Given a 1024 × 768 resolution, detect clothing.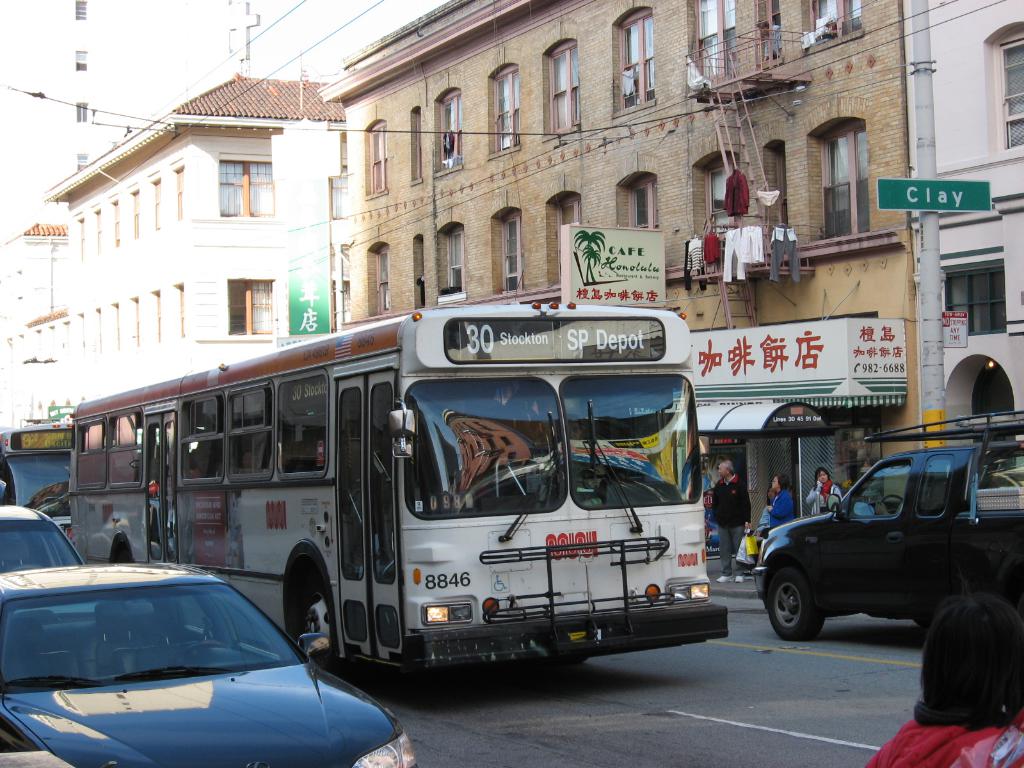
<region>710, 475, 751, 529</region>.
